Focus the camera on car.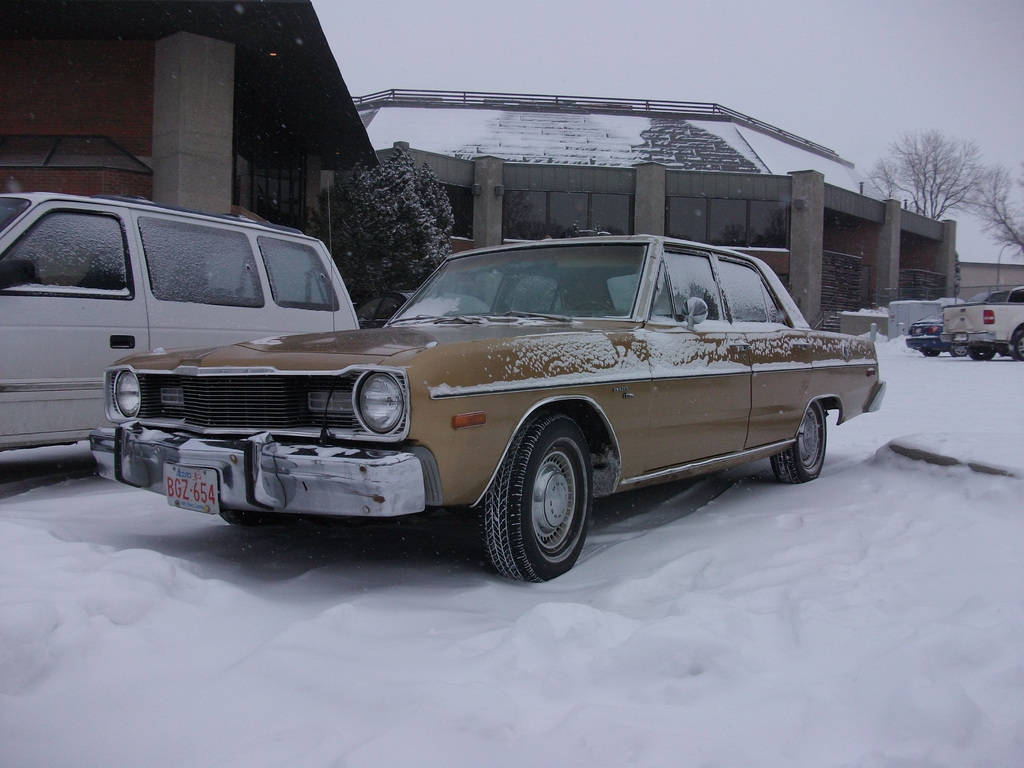
Focus region: Rect(88, 179, 893, 582).
